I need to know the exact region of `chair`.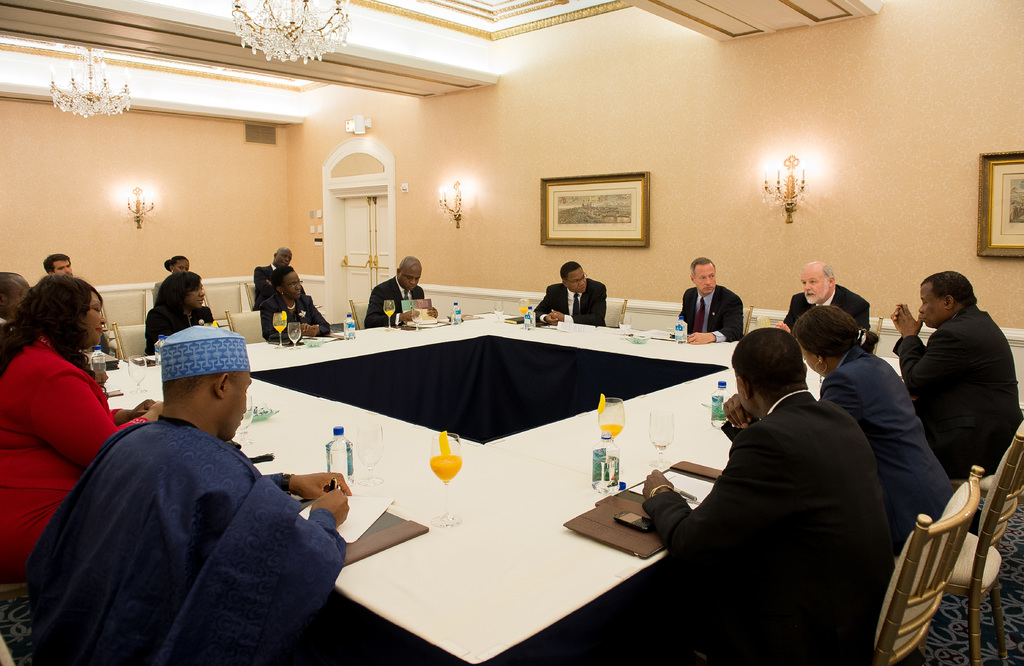
Region: box=[871, 311, 883, 352].
